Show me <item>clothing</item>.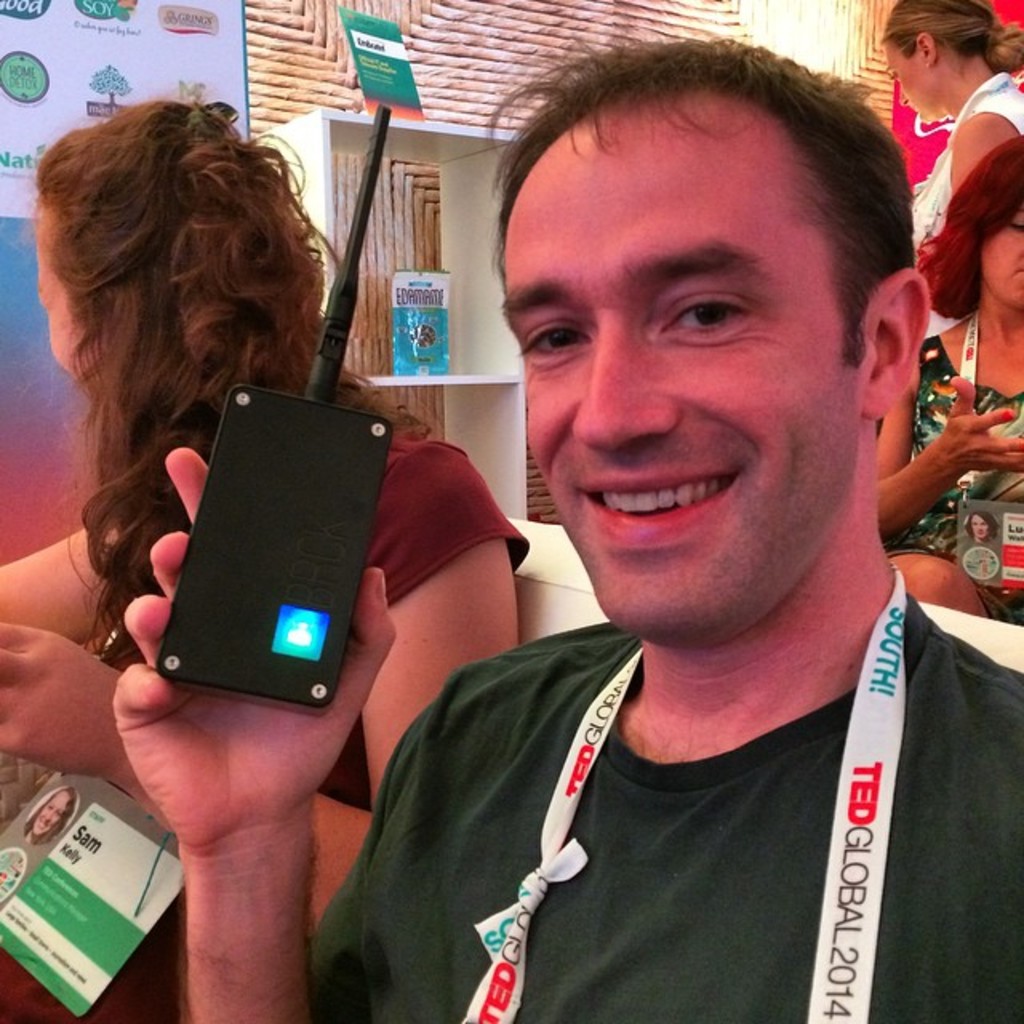
<item>clothing</item> is here: detection(893, 82, 1022, 272).
